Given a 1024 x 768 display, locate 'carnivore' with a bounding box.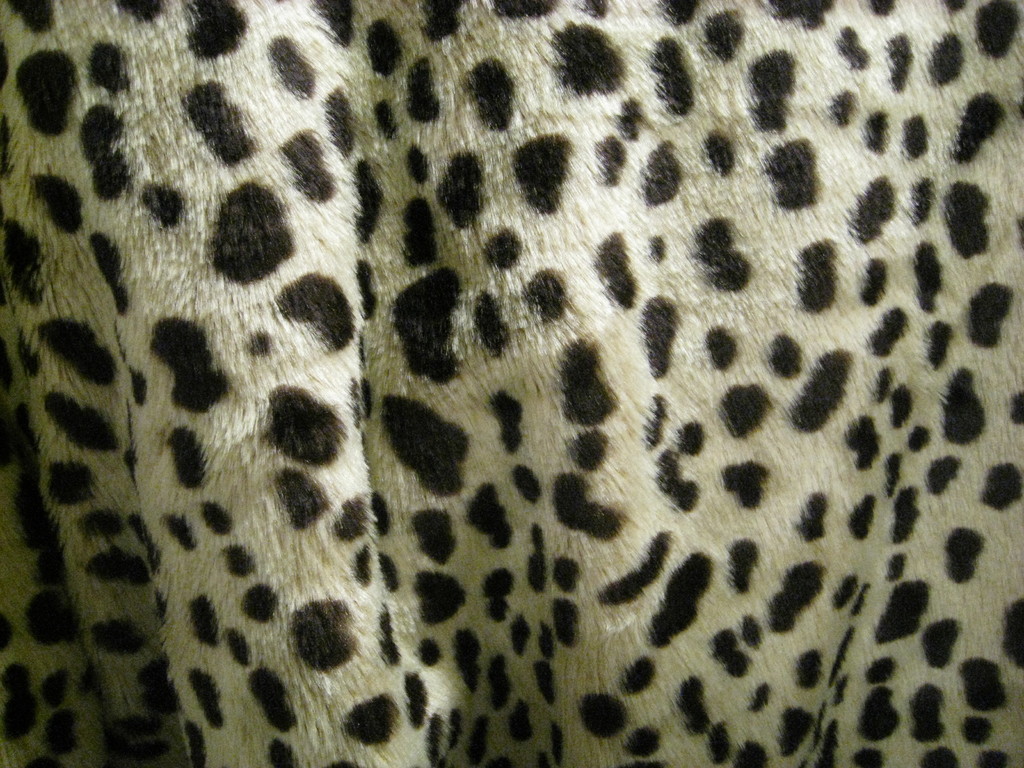
Located: select_region(0, 0, 1023, 767).
